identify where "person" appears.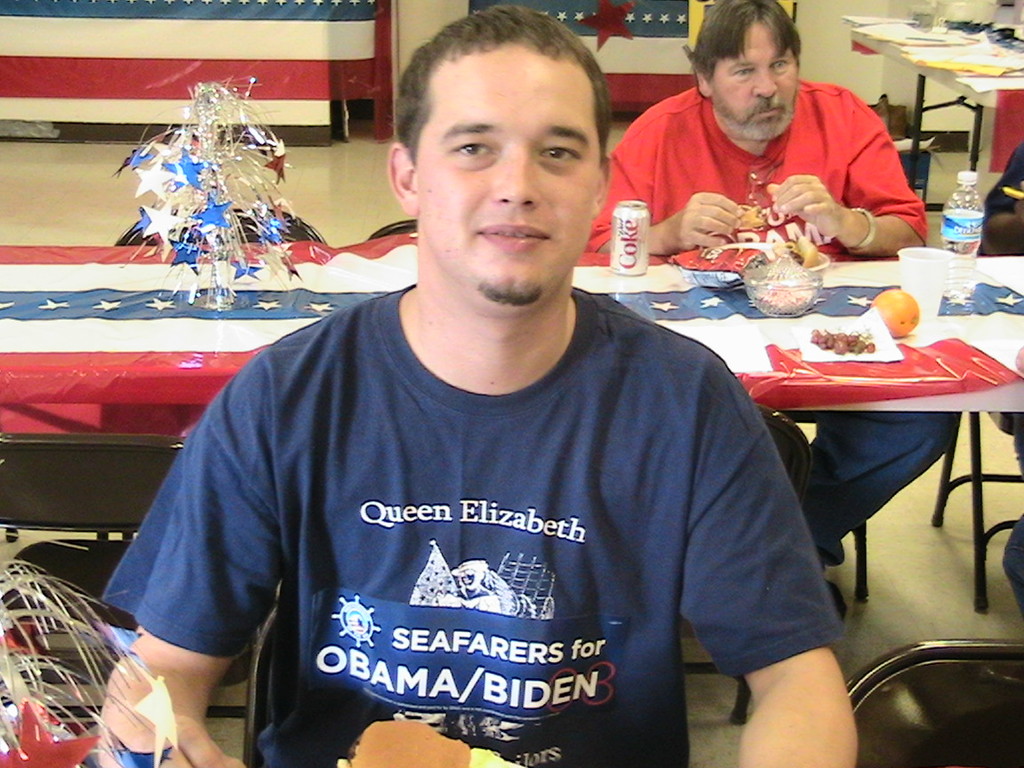
Appears at crop(89, 0, 868, 767).
